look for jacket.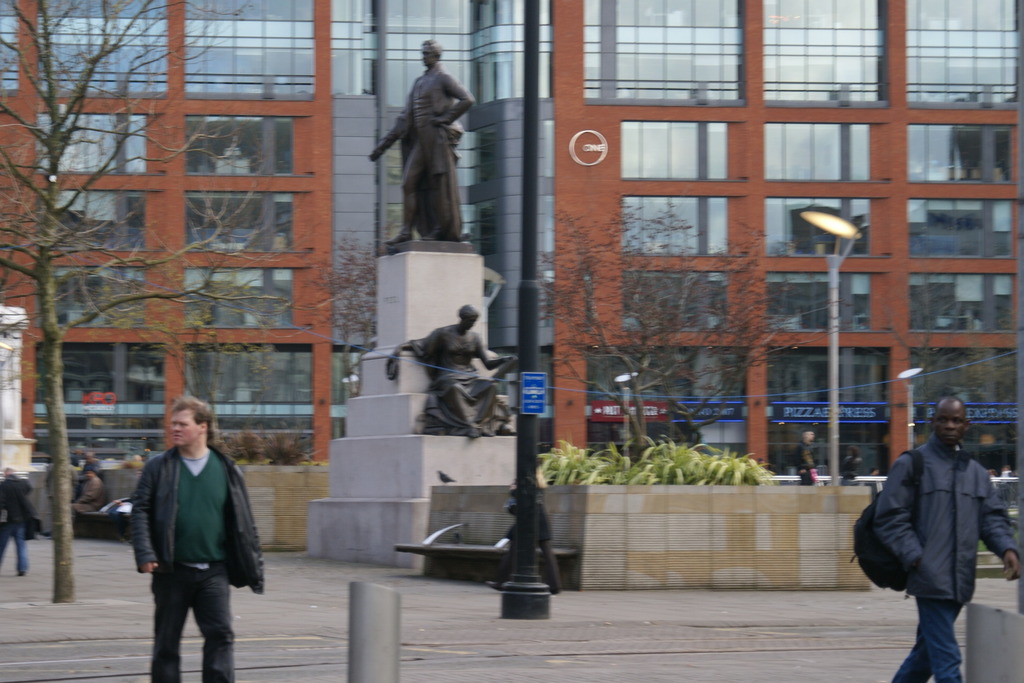
Found: (877, 432, 1022, 604).
